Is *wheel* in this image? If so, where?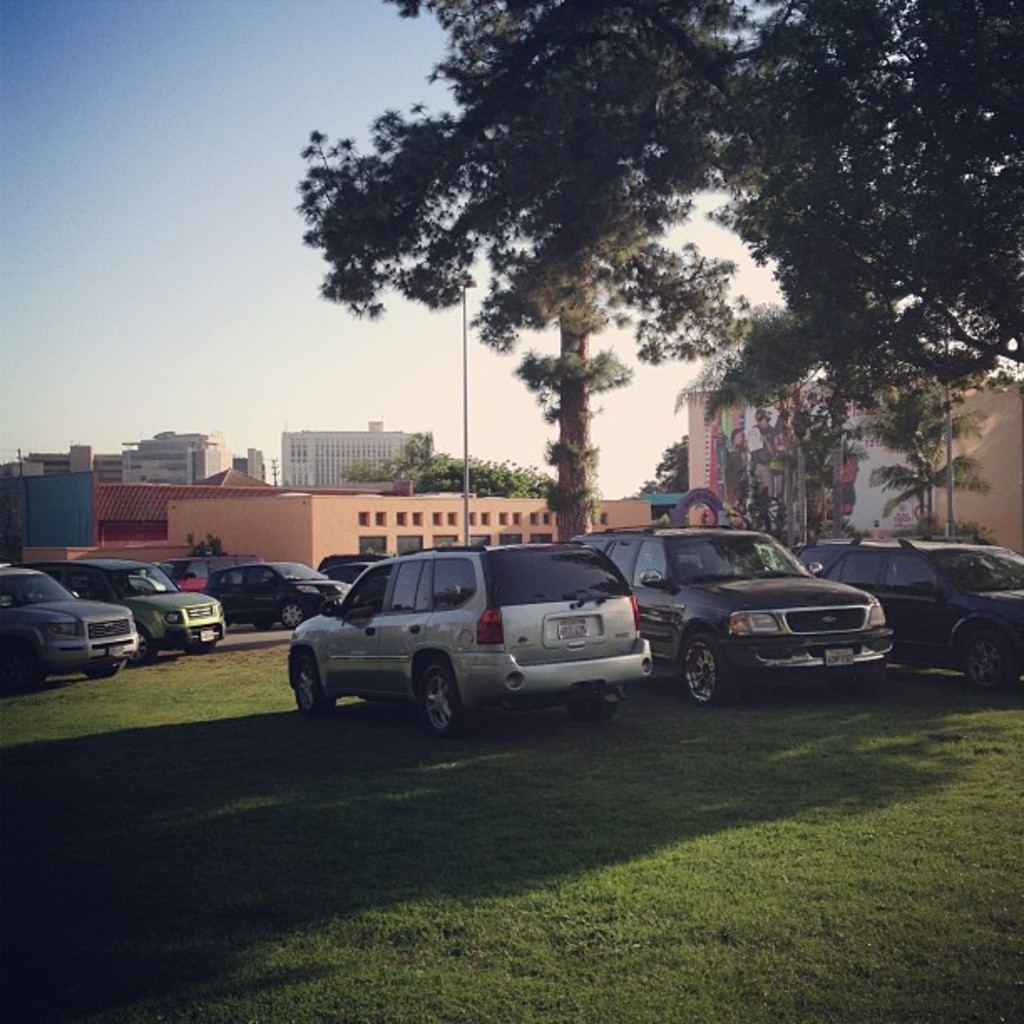
Yes, at {"x1": 955, "y1": 627, "x2": 1017, "y2": 696}.
